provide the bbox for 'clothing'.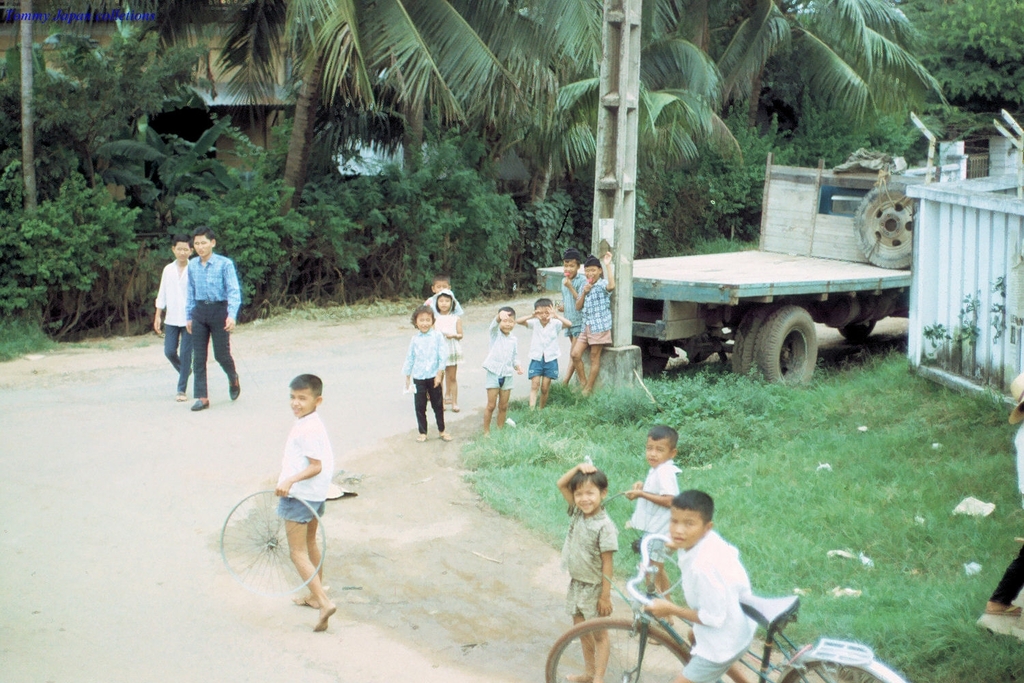
bbox=(477, 318, 520, 398).
